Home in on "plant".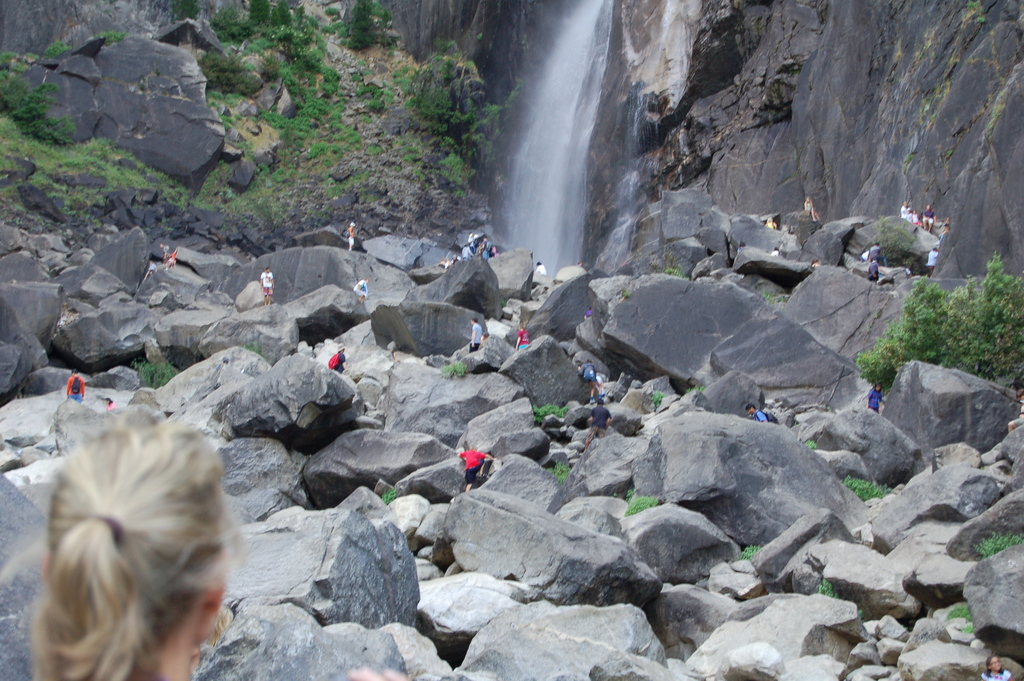
Homed in at <bbox>132, 361, 172, 388</bbox>.
